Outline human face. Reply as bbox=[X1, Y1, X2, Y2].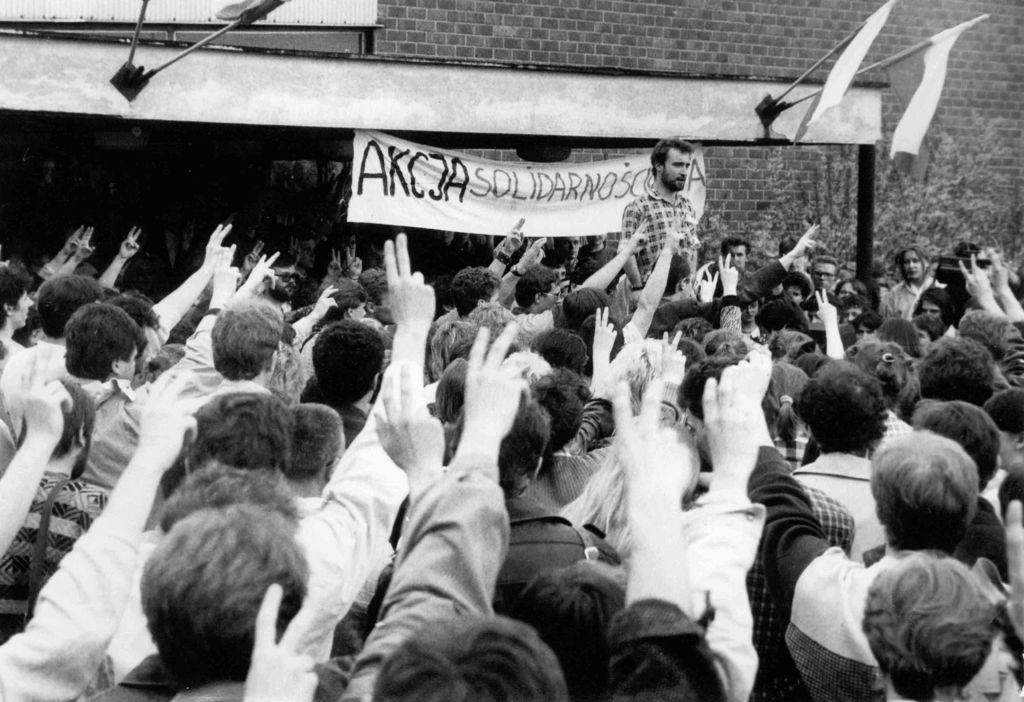
bbox=[729, 243, 748, 267].
